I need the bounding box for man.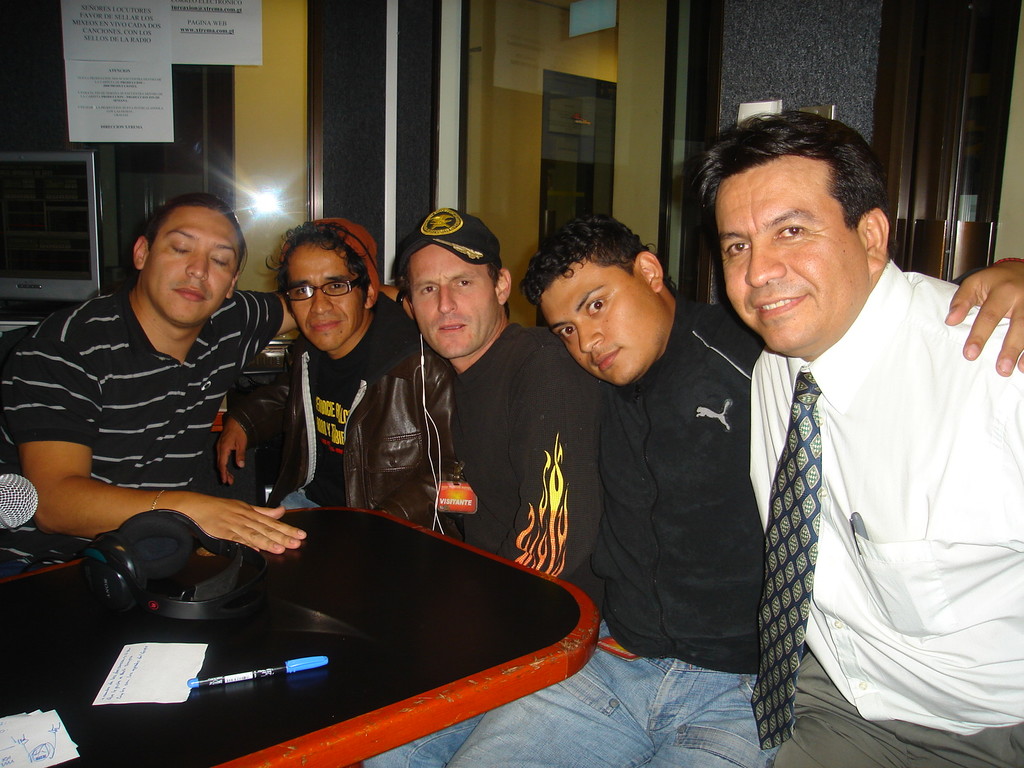
Here it is: x1=372, y1=209, x2=605, y2=767.
